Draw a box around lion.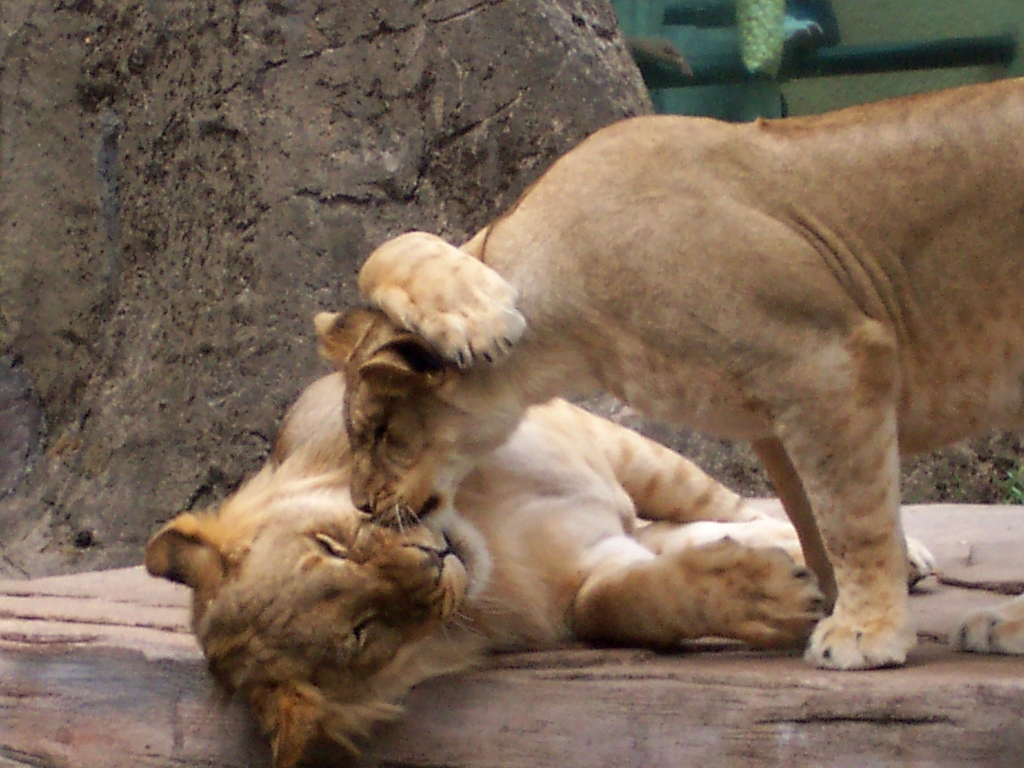
bbox(148, 228, 945, 766).
